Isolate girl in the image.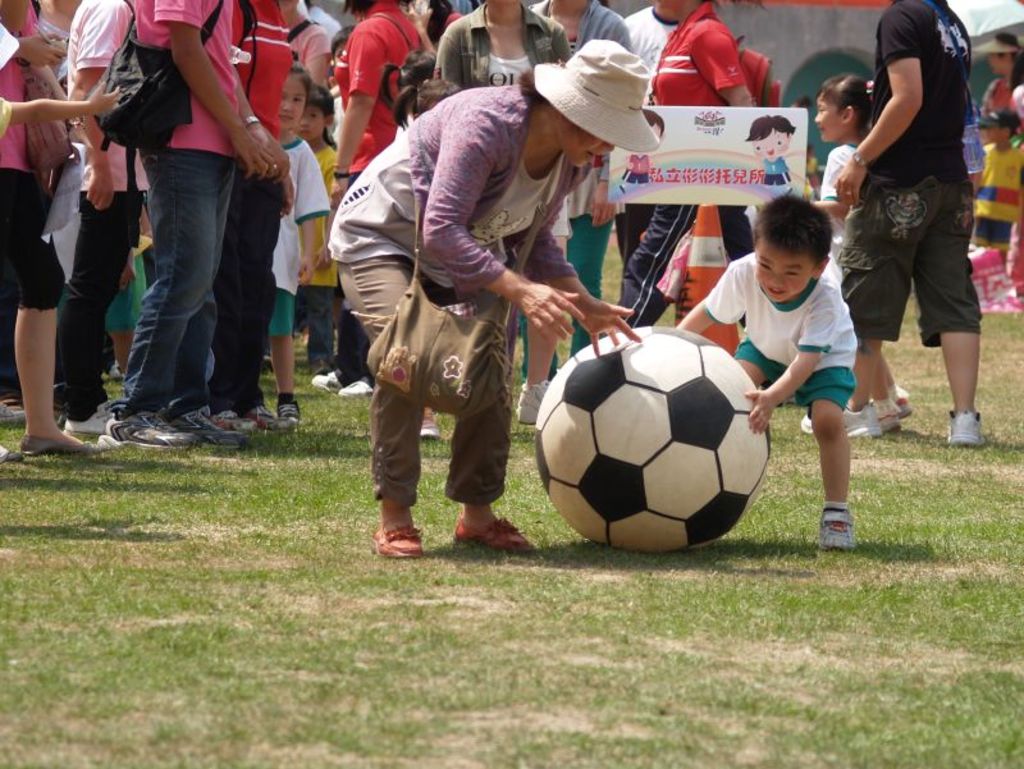
Isolated region: x1=378, y1=46, x2=442, y2=116.
